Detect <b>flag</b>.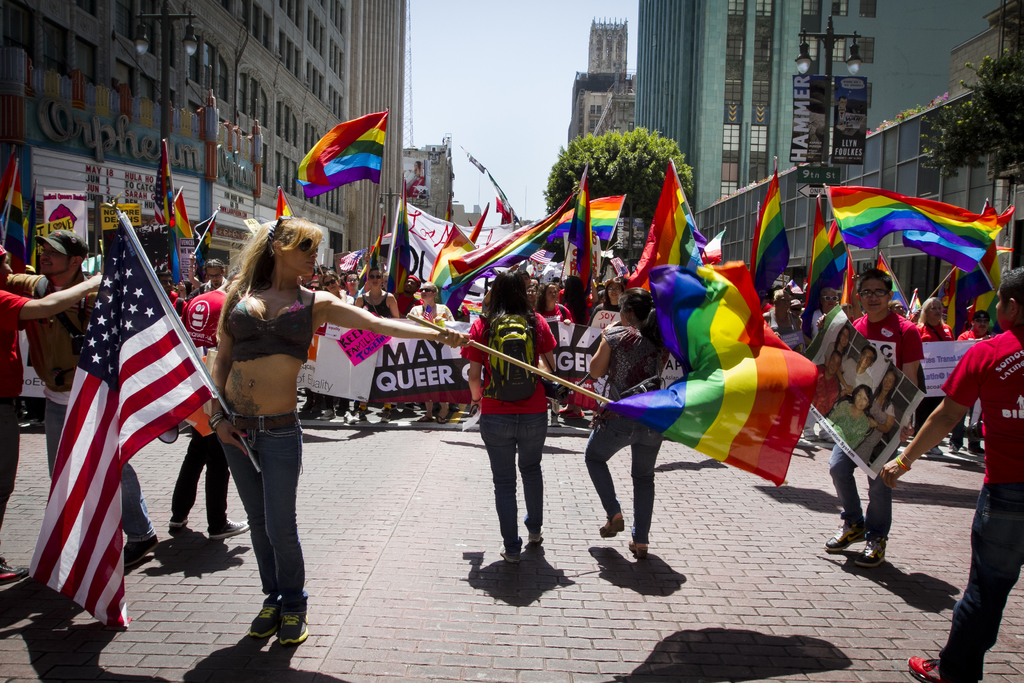
Detected at 407/211/492/304.
